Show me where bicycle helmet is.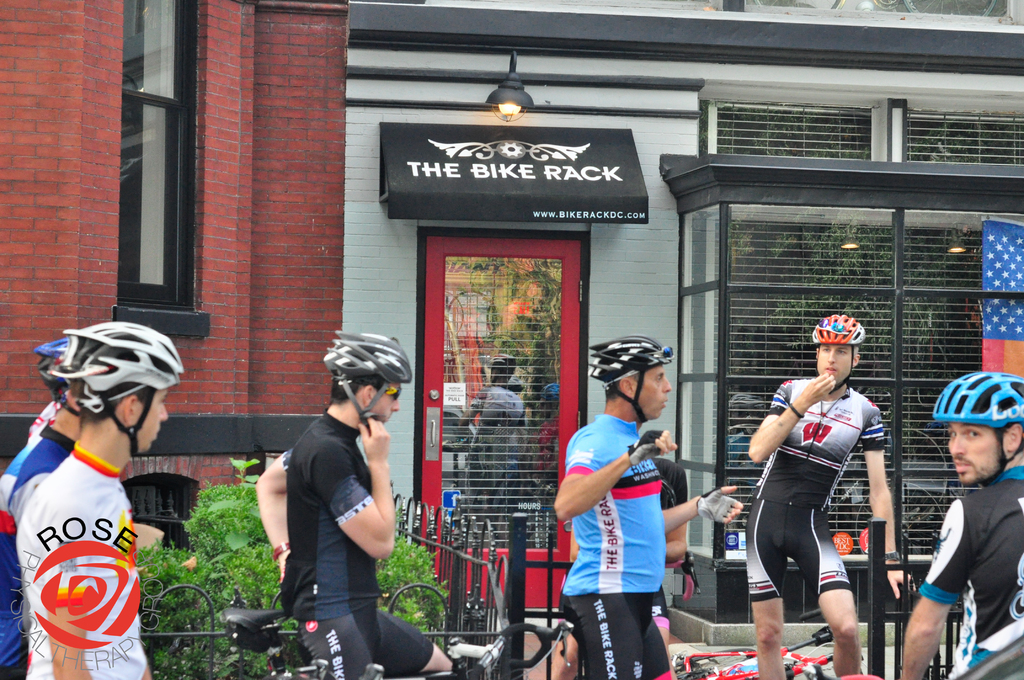
bicycle helmet is at Rect(815, 311, 861, 345).
